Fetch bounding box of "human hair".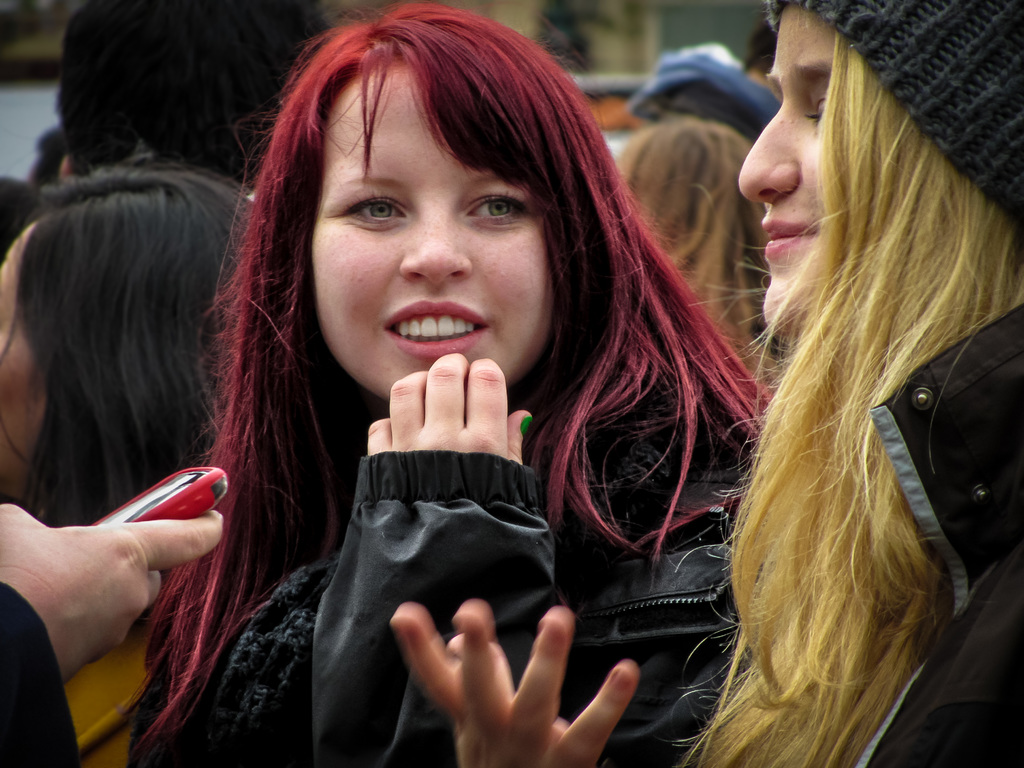
Bbox: box(0, 151, 250, 524).
